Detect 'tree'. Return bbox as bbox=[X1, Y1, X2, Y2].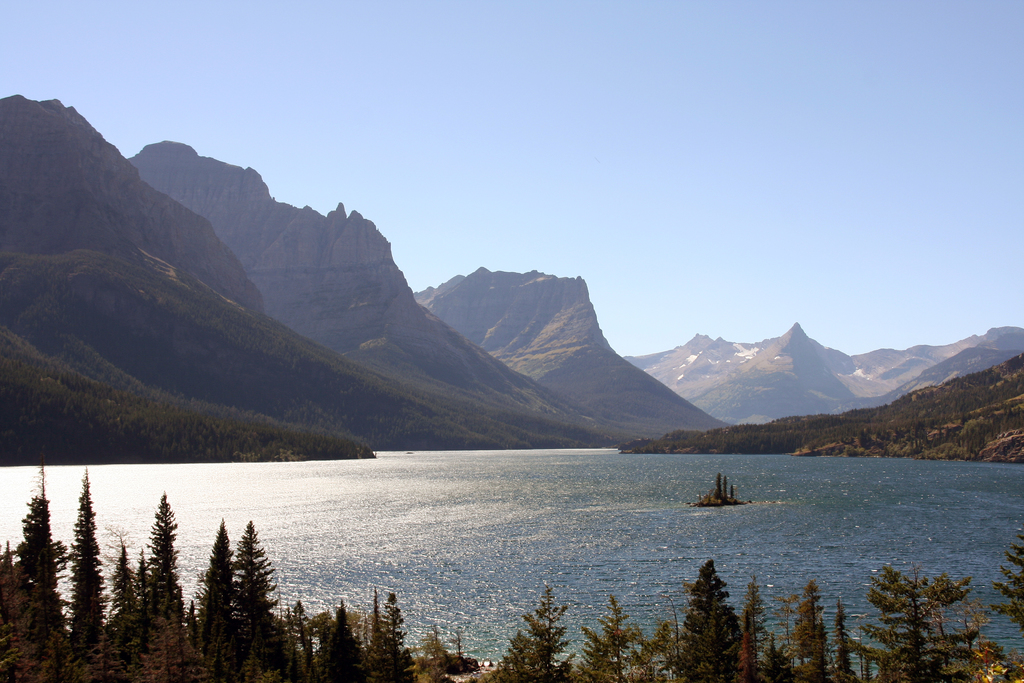
bbox=[996, 511, 1023, 636].
